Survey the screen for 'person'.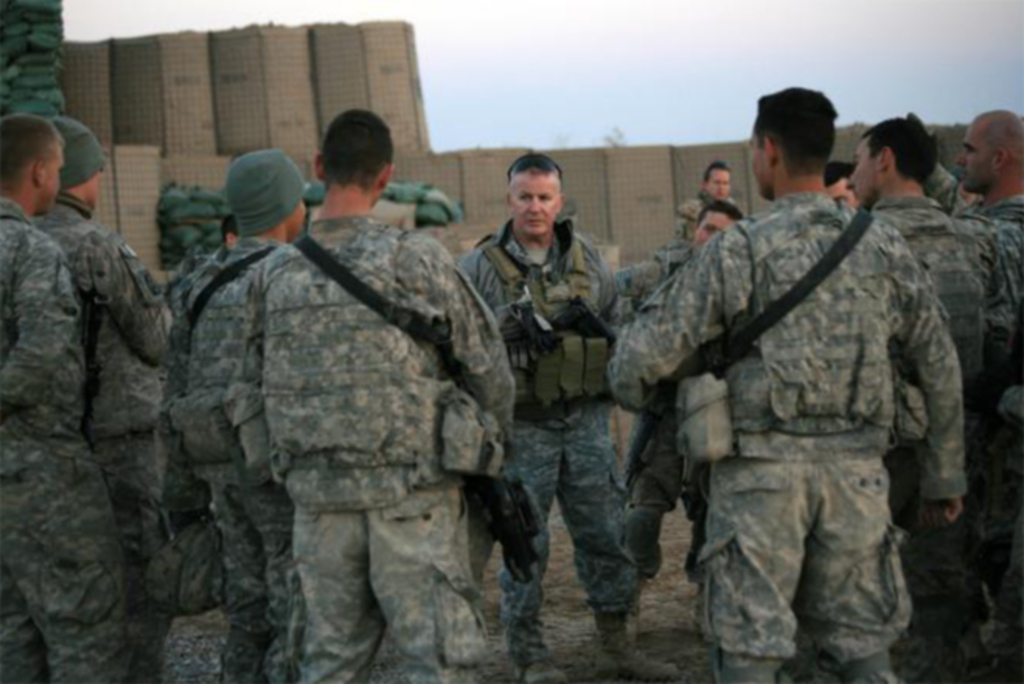
Survey found: 460:152:679:681.
